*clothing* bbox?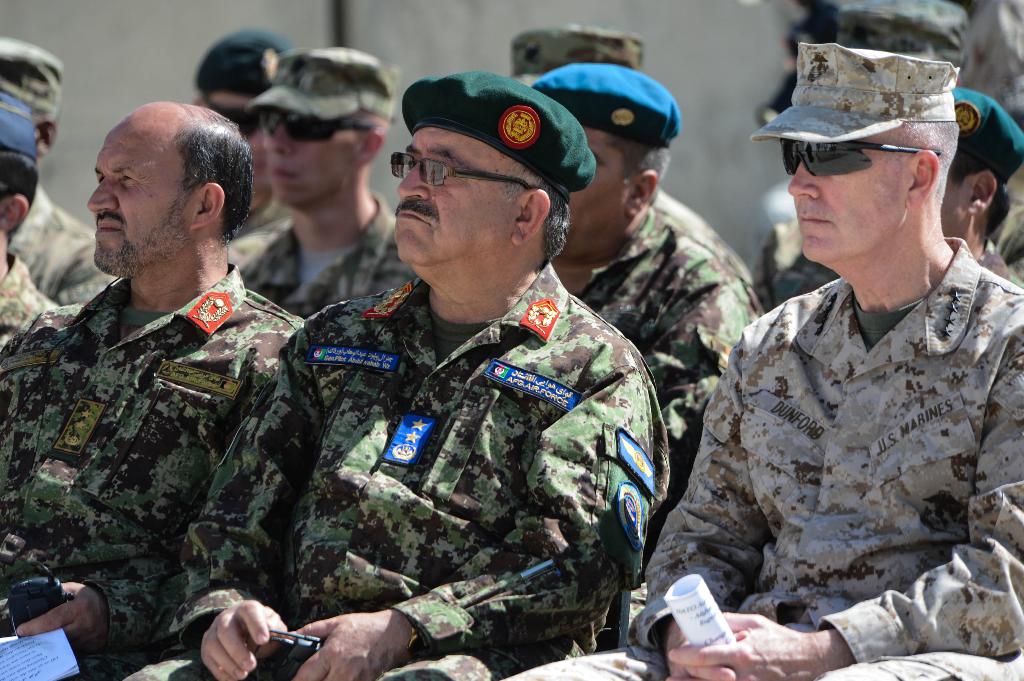
crop(576, 198, 758, 512)
